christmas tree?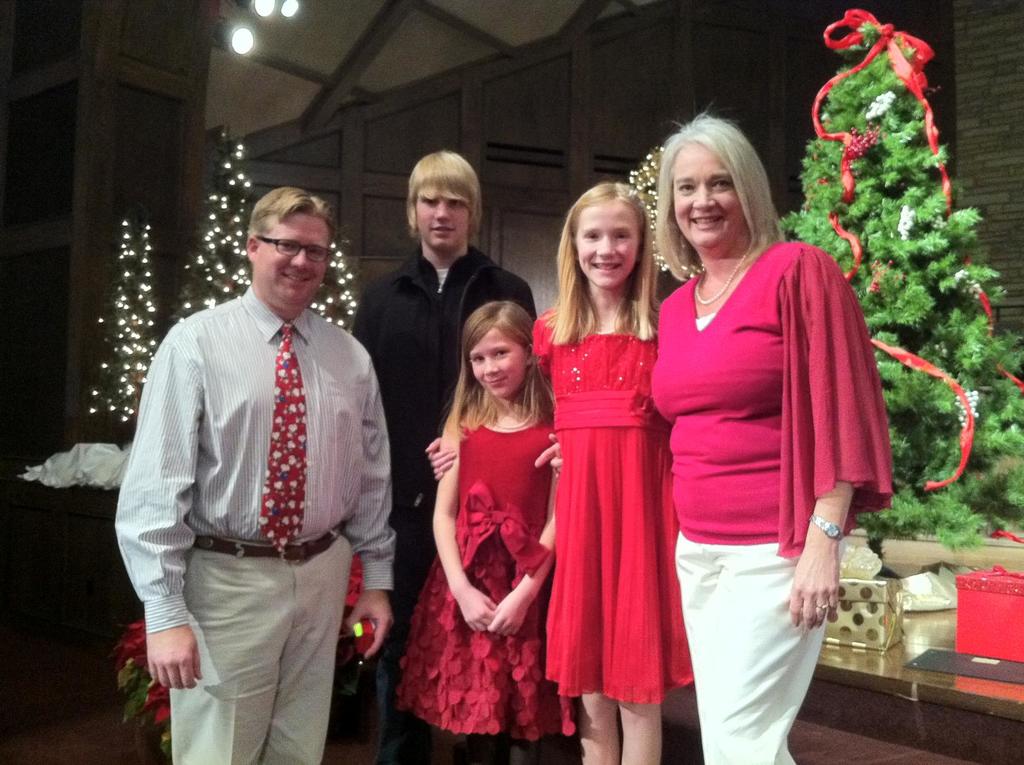
<bbox>88, 211, 166, 431</bbox>
